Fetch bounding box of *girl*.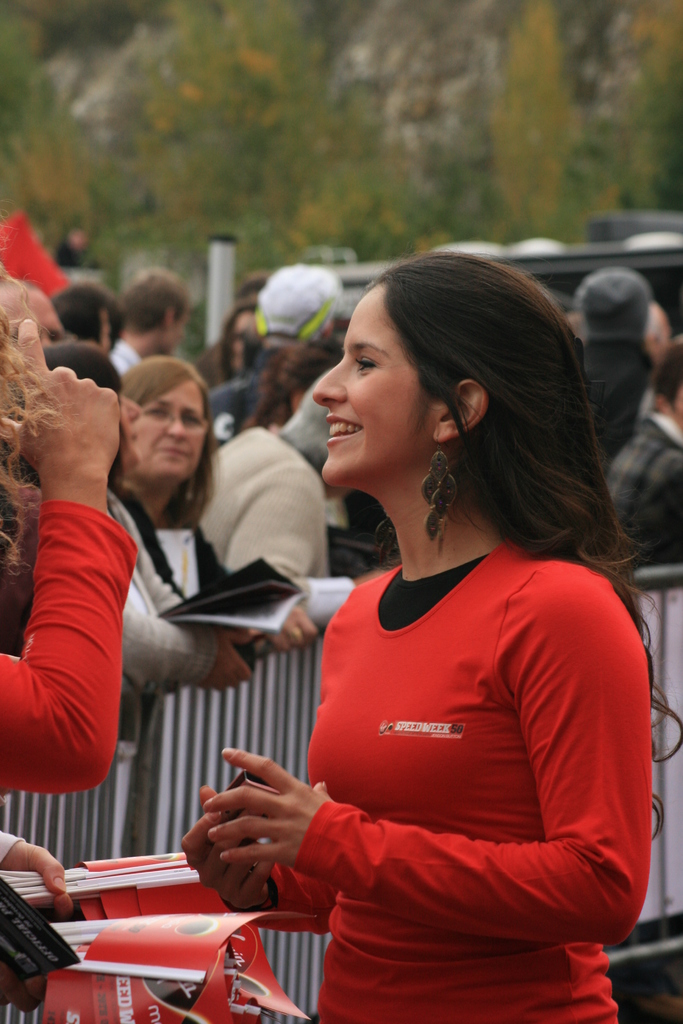
Bbox: 179 253 682 1023.
